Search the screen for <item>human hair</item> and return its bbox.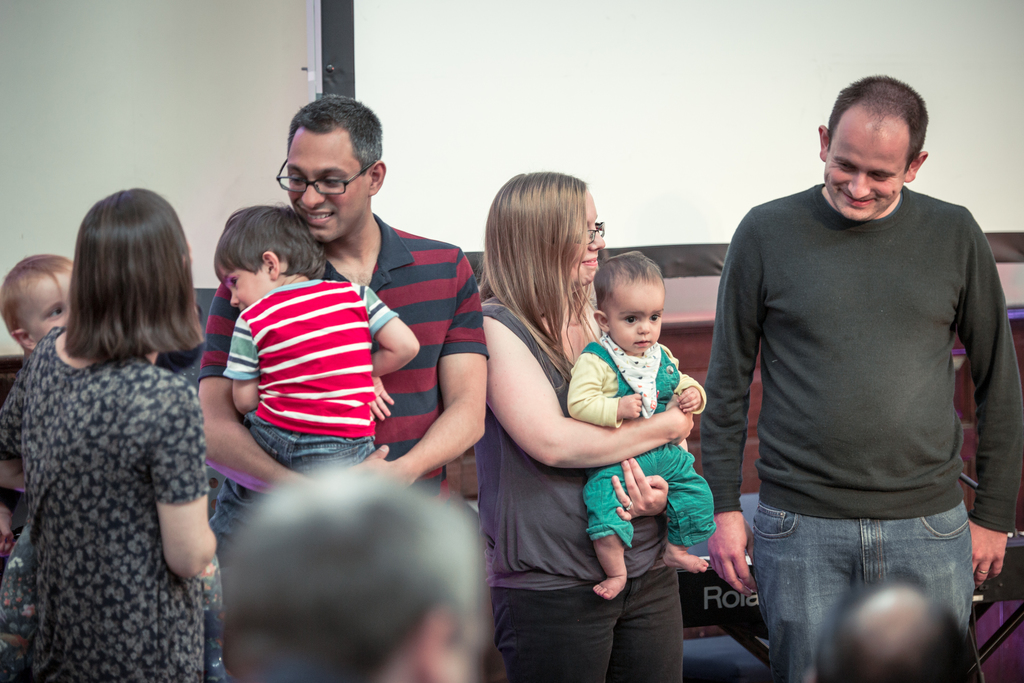
Found: region(211, 204, 327, 282).
